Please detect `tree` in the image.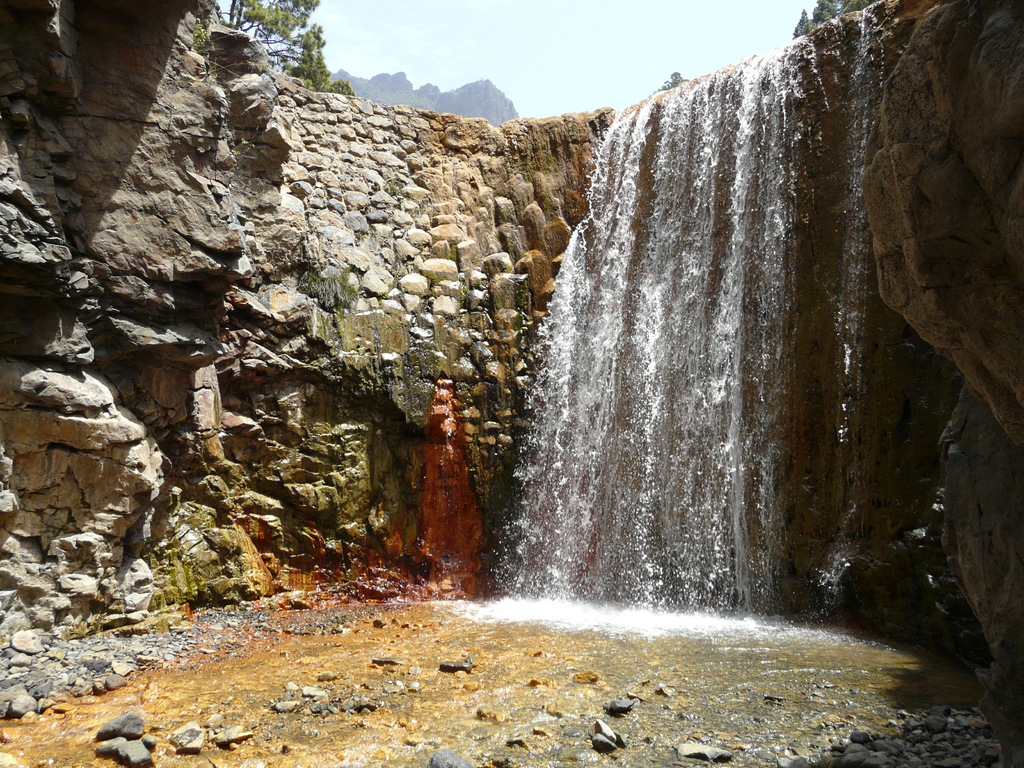
l=796, t=8, r=816, b=38.
